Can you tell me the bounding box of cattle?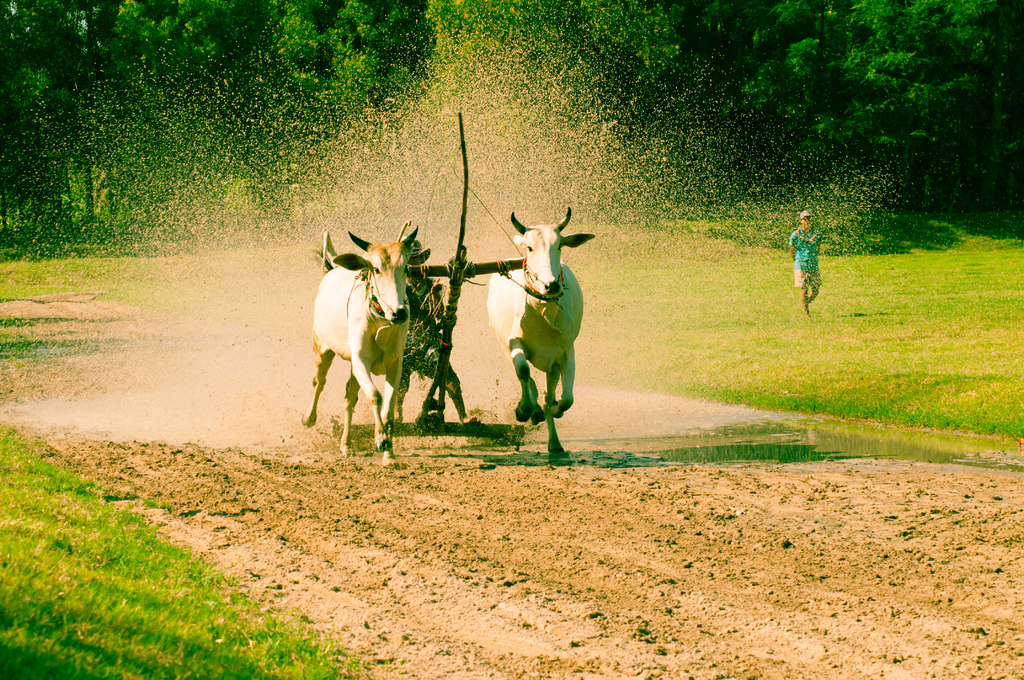
locate(312, 228, 429, 452).
